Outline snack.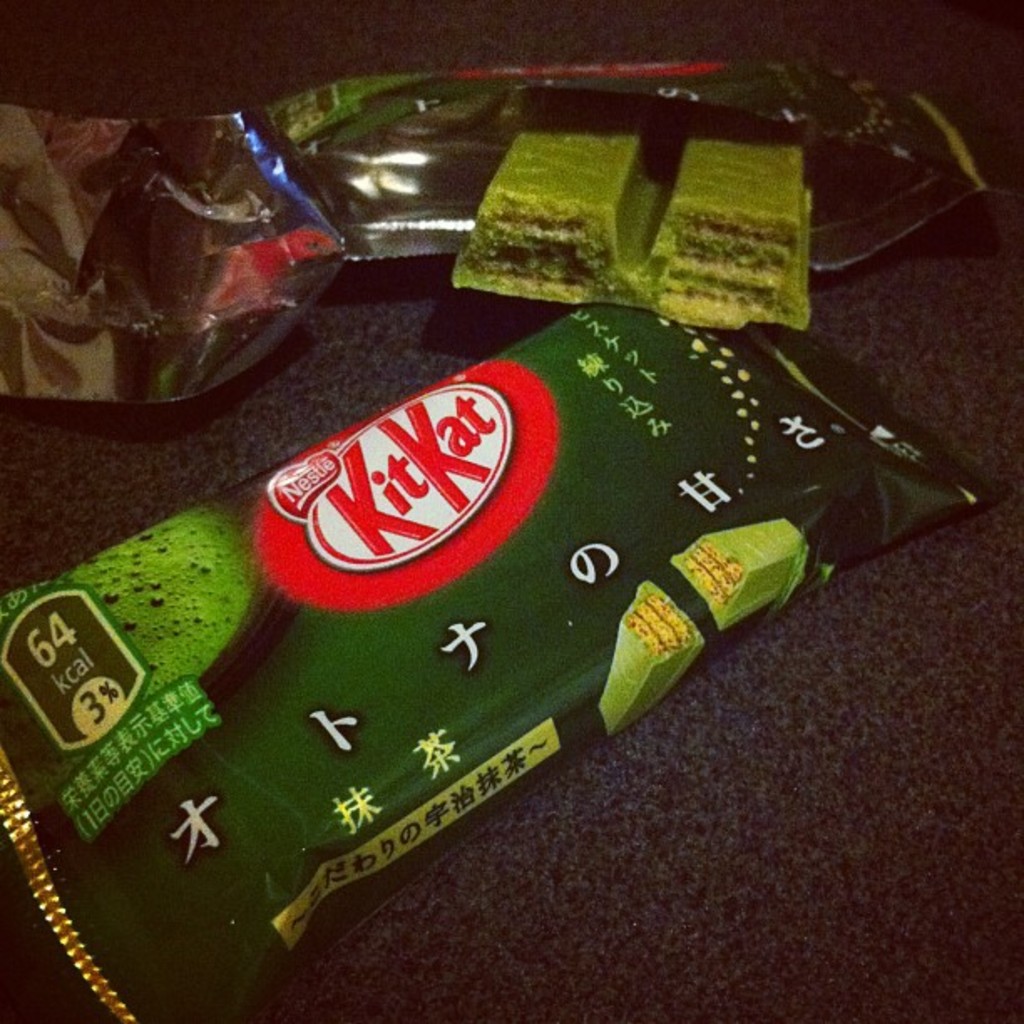
Outline: 644:137:813:318.
